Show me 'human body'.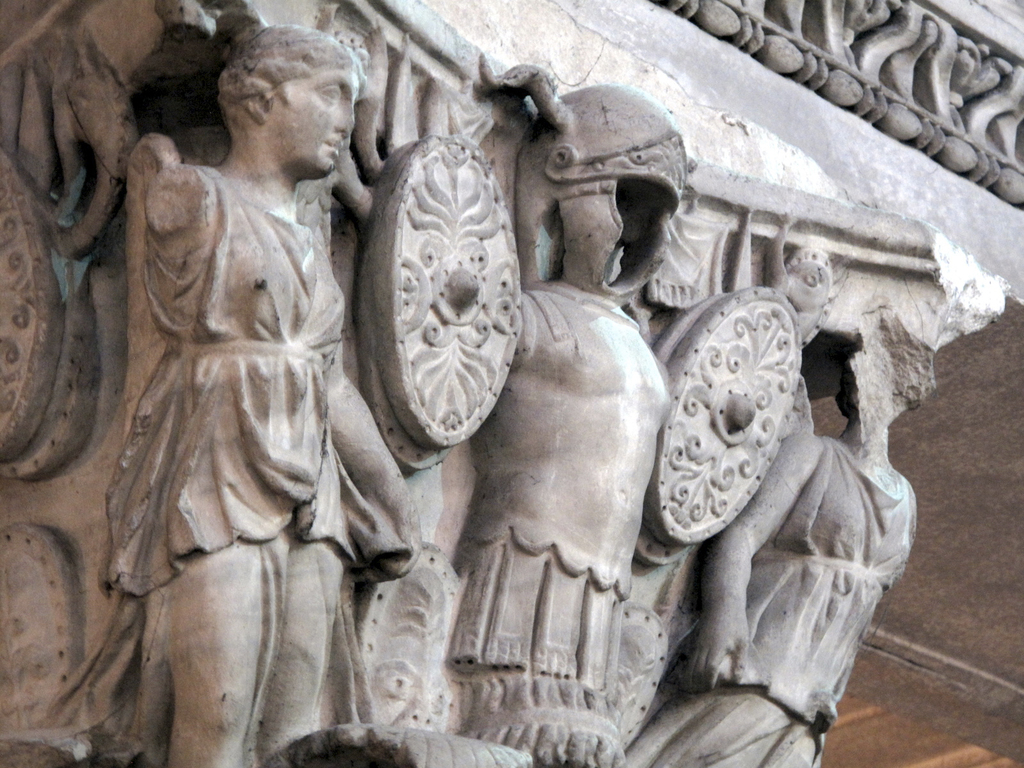
'human body' is here: 445/280/685/767.
